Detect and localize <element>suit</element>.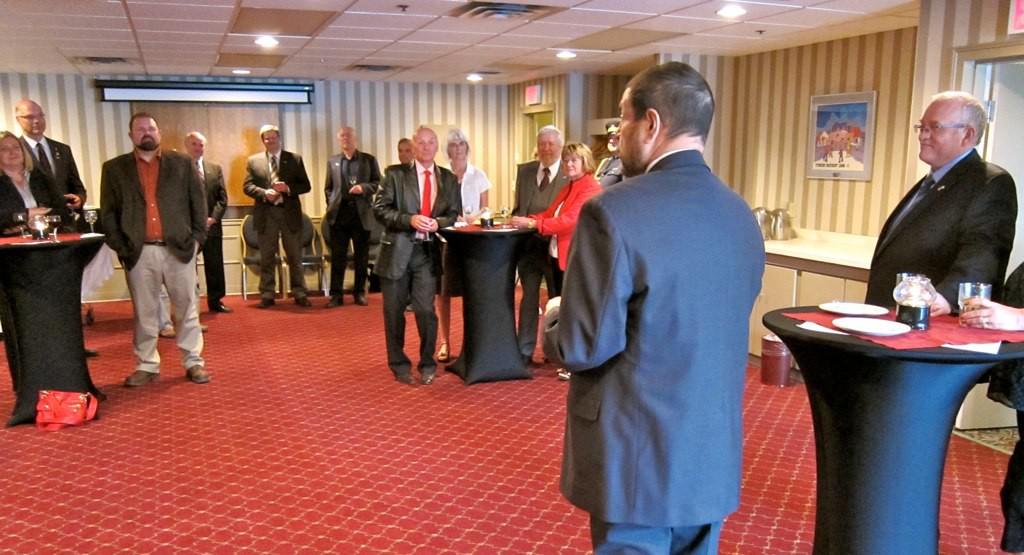
Localized at BBox(376, 160, 460, 374).
